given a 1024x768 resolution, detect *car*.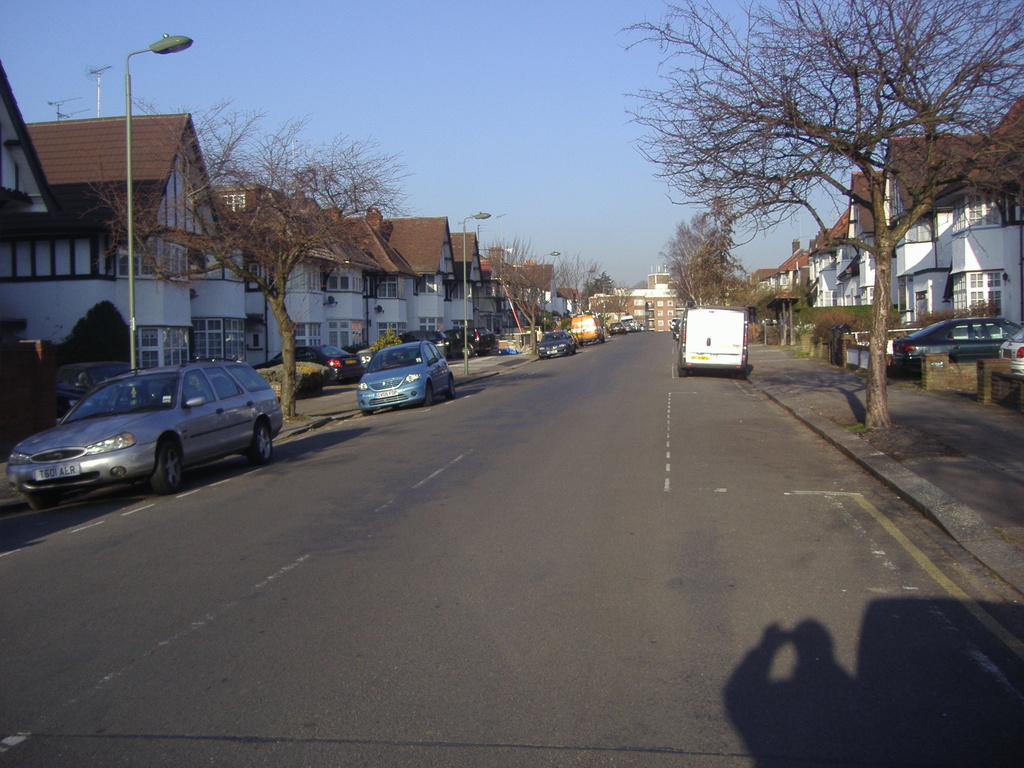
box(671, 317, 681, 341).
